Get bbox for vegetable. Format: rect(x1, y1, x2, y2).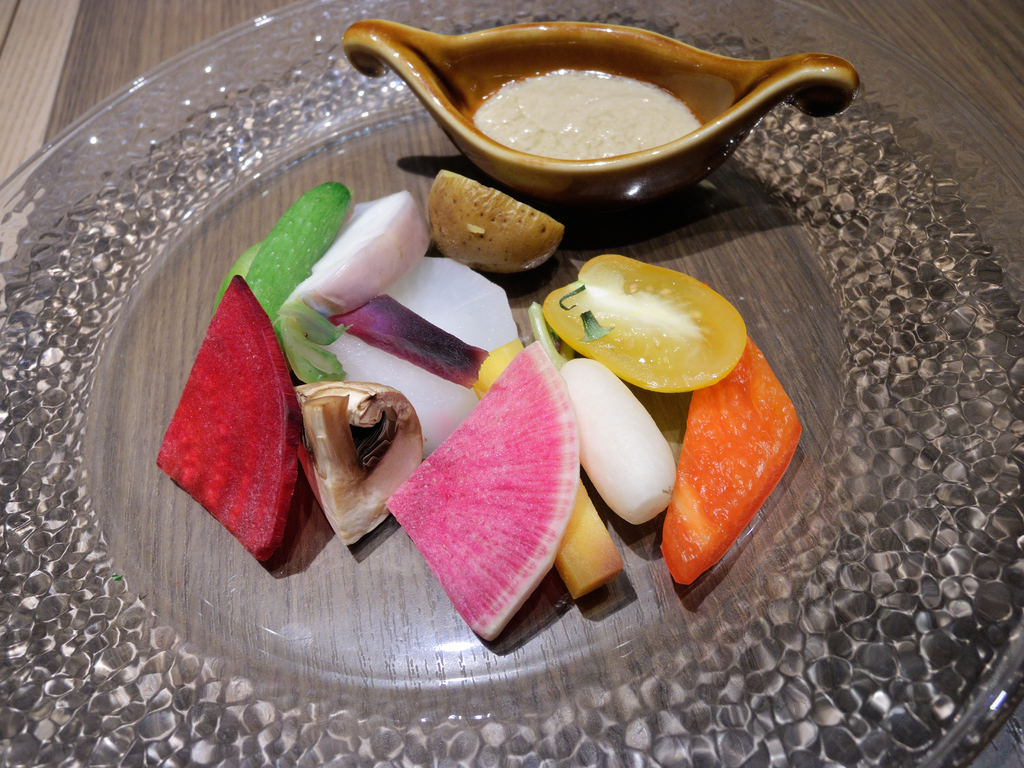
rect(214, 183, 356, 339).
